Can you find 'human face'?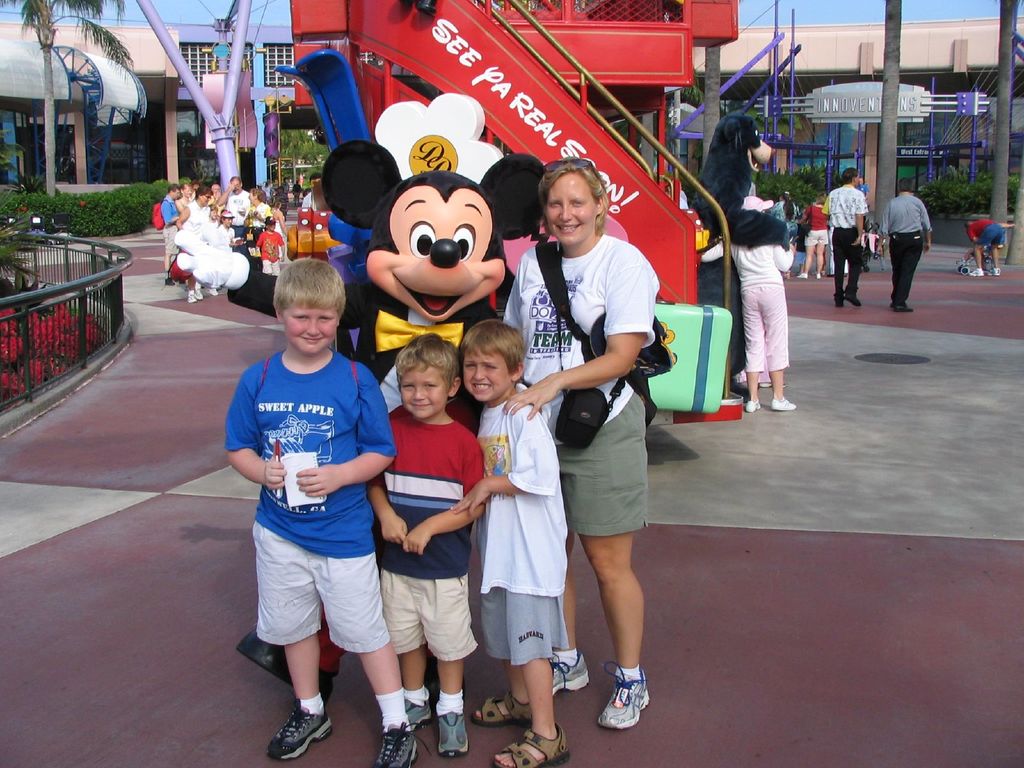
Yes, bounding box: 854, 173, 861, 187.
